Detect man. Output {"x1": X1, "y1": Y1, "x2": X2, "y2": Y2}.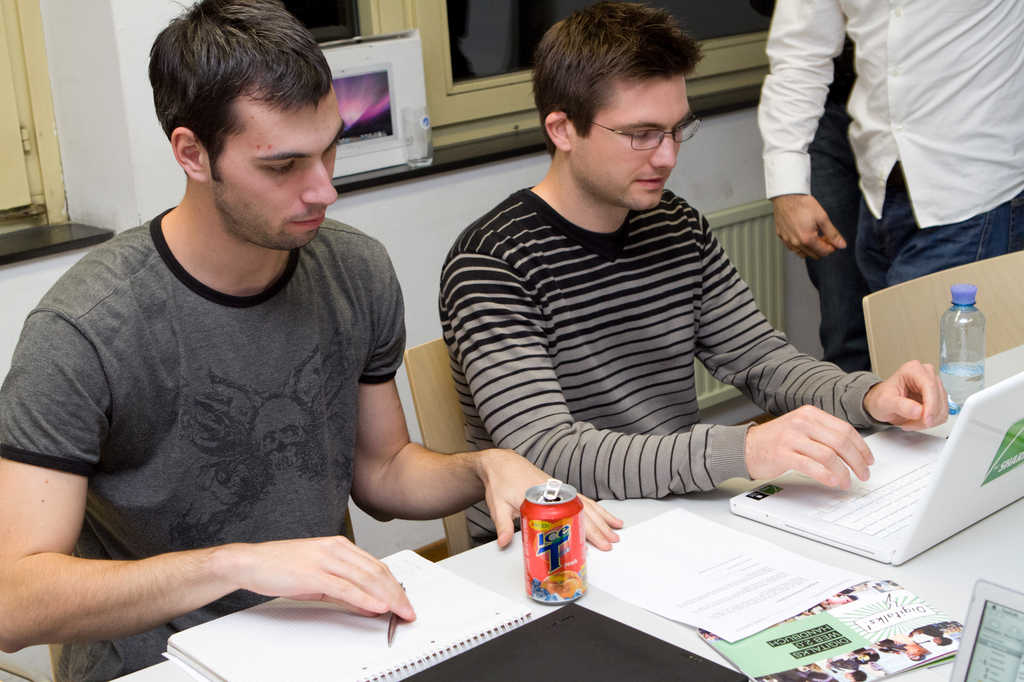
{"x1": 436, "y1": 5, "x2": 947, "y2": 556}.
